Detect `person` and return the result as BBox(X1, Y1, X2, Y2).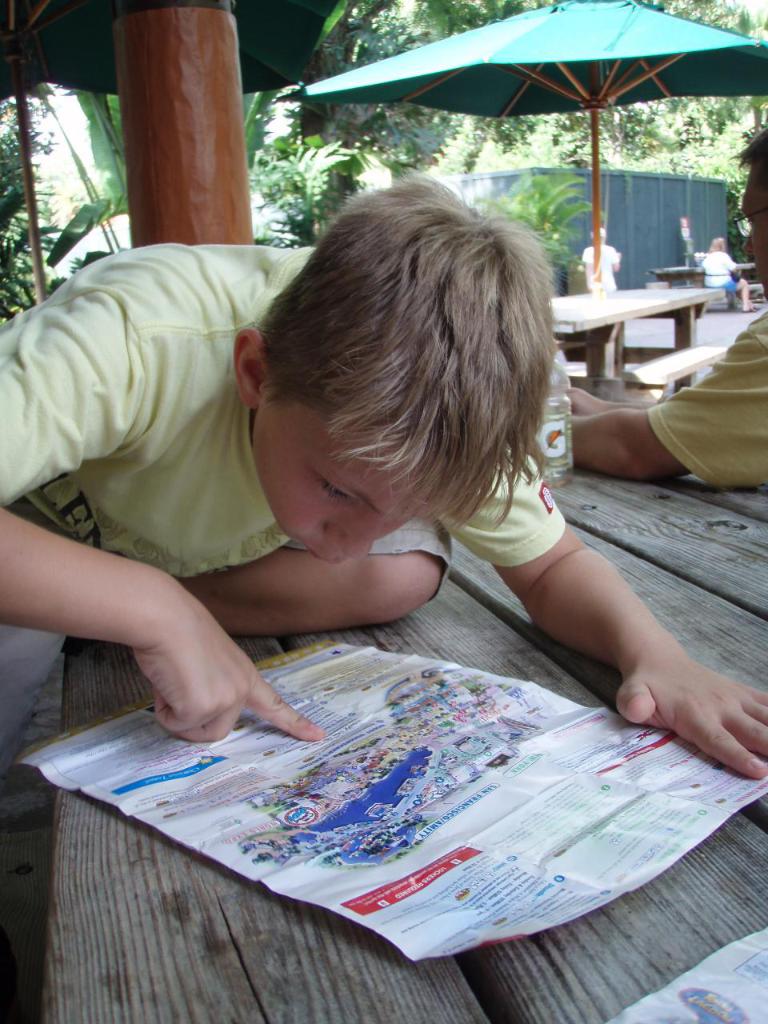
BBox(699, 236, 757, 313).
